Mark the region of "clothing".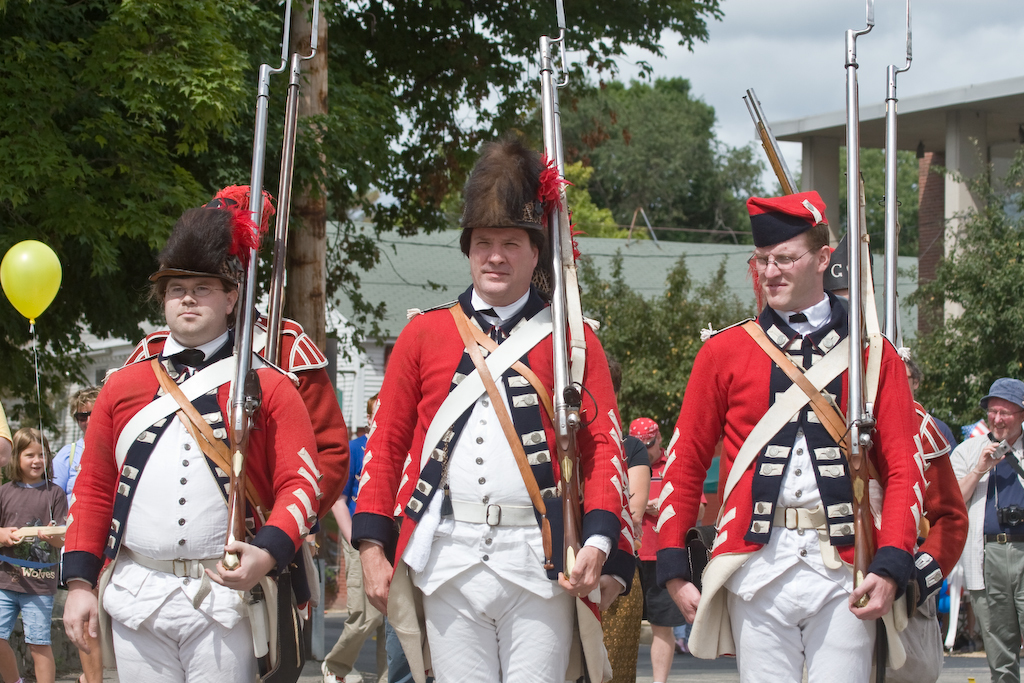
Region: 893,388,975,682.
